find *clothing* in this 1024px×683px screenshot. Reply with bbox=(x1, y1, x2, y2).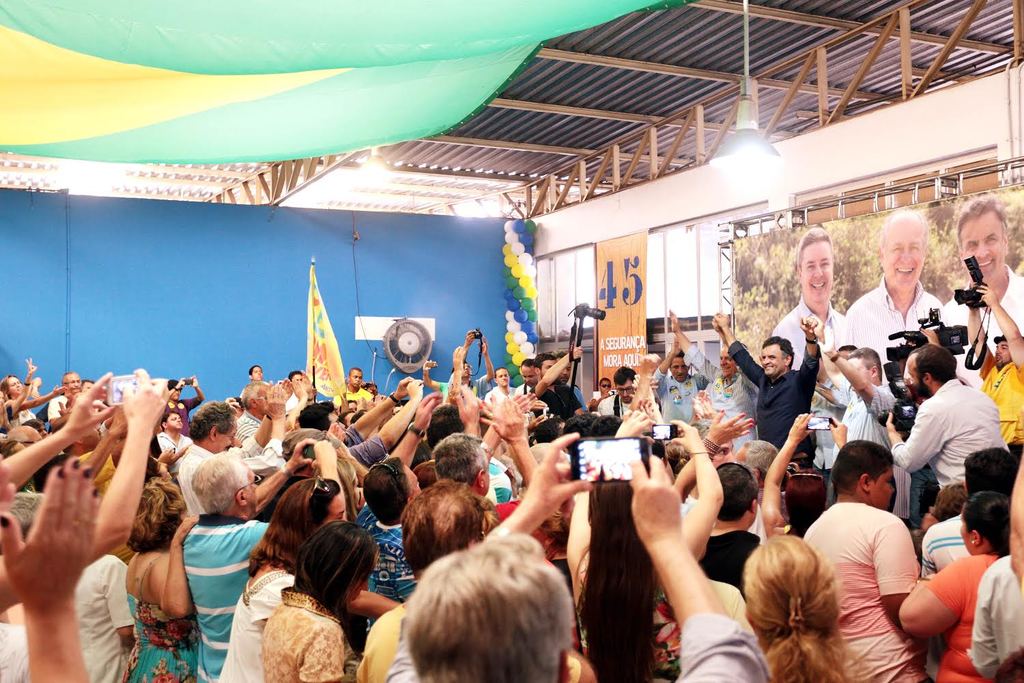
bbox=(922, 550, 999, 682).
